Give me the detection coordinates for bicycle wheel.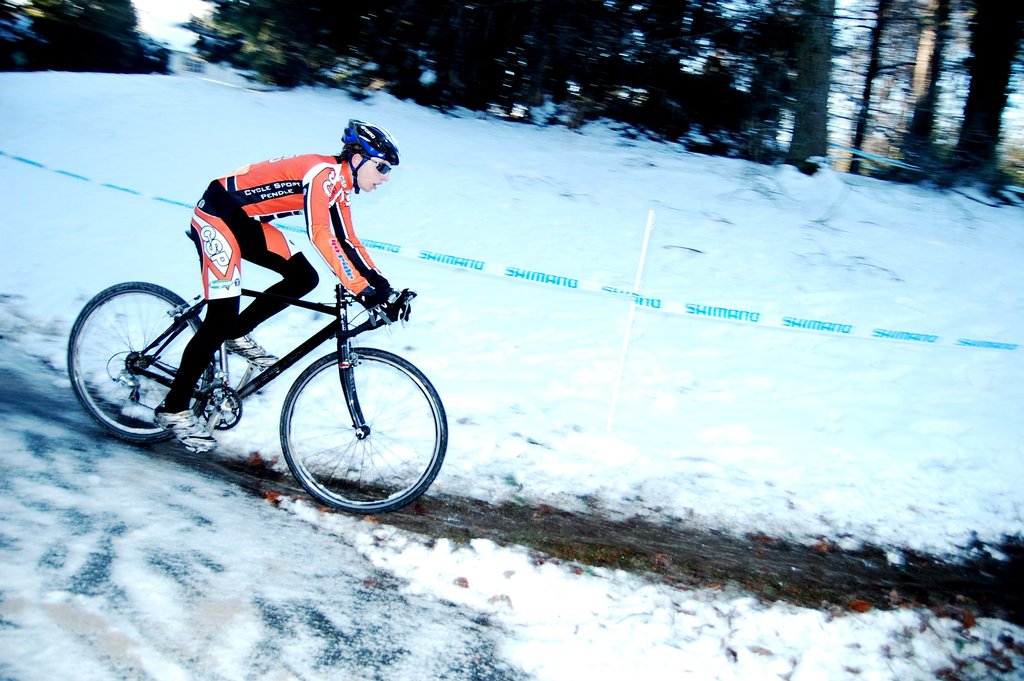
BBox(76, 274, 222, 446).
